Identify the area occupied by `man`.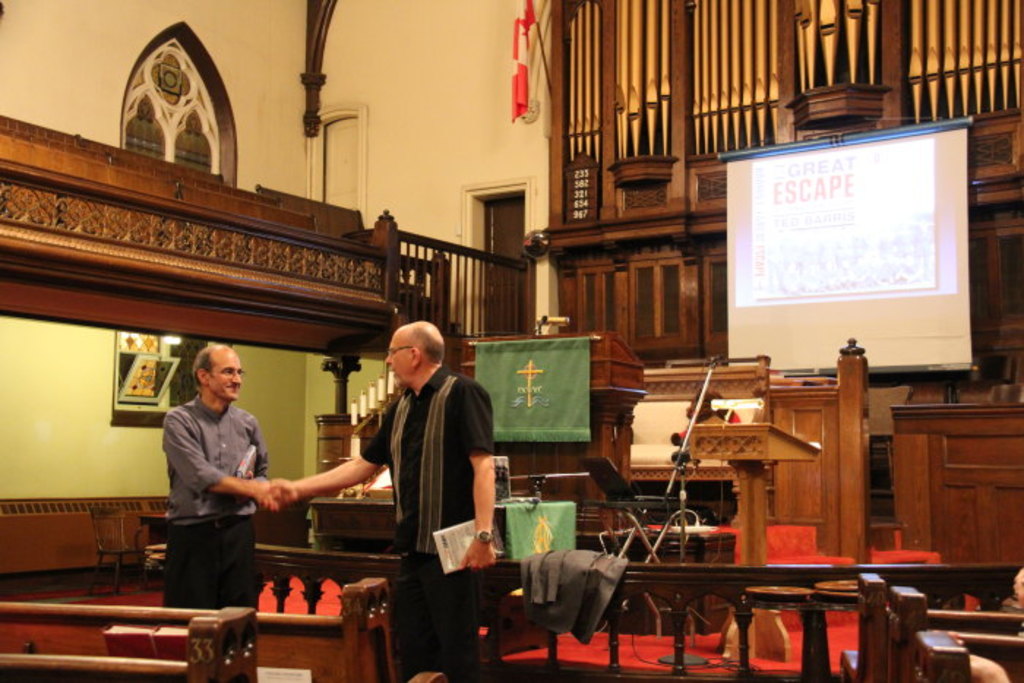
Area: BBox(260, 322, 500, 682).
